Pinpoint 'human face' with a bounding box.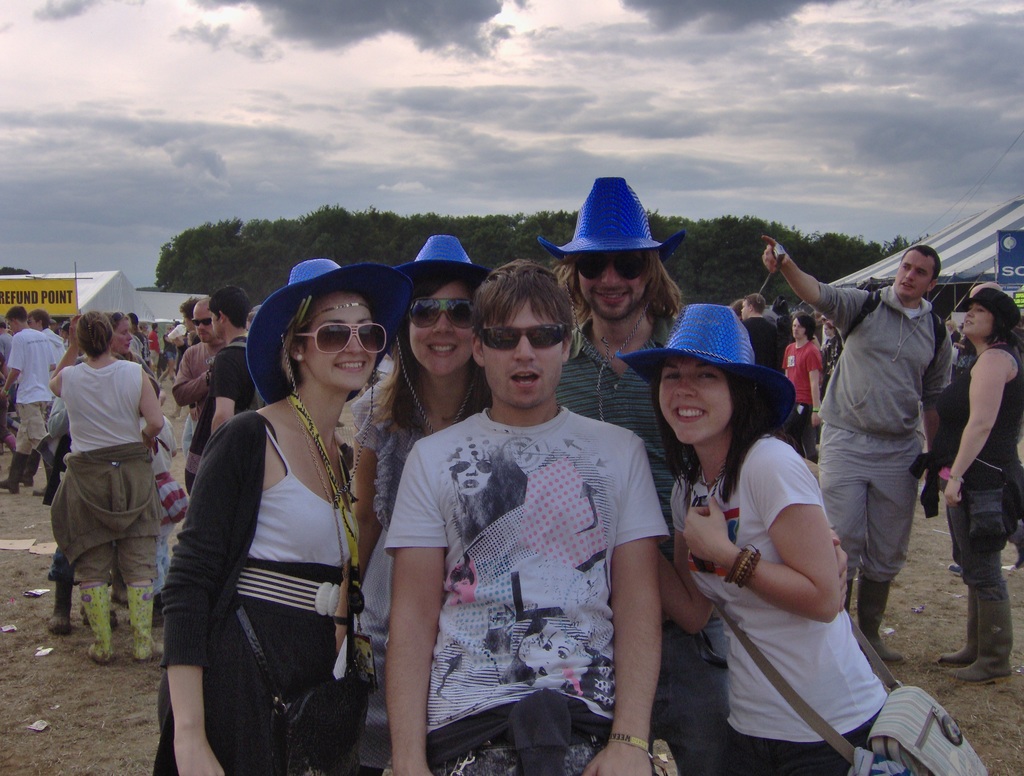
Rect(578, 241, 649, 317).
